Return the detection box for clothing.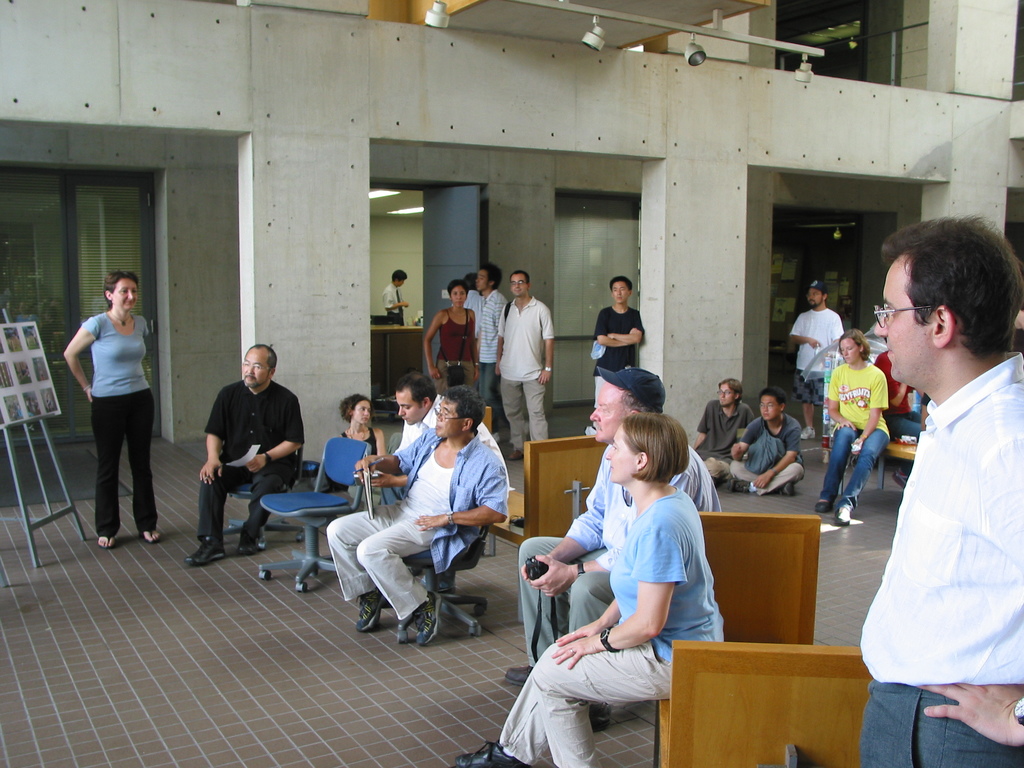
rect(202, 371, 290, 545).
